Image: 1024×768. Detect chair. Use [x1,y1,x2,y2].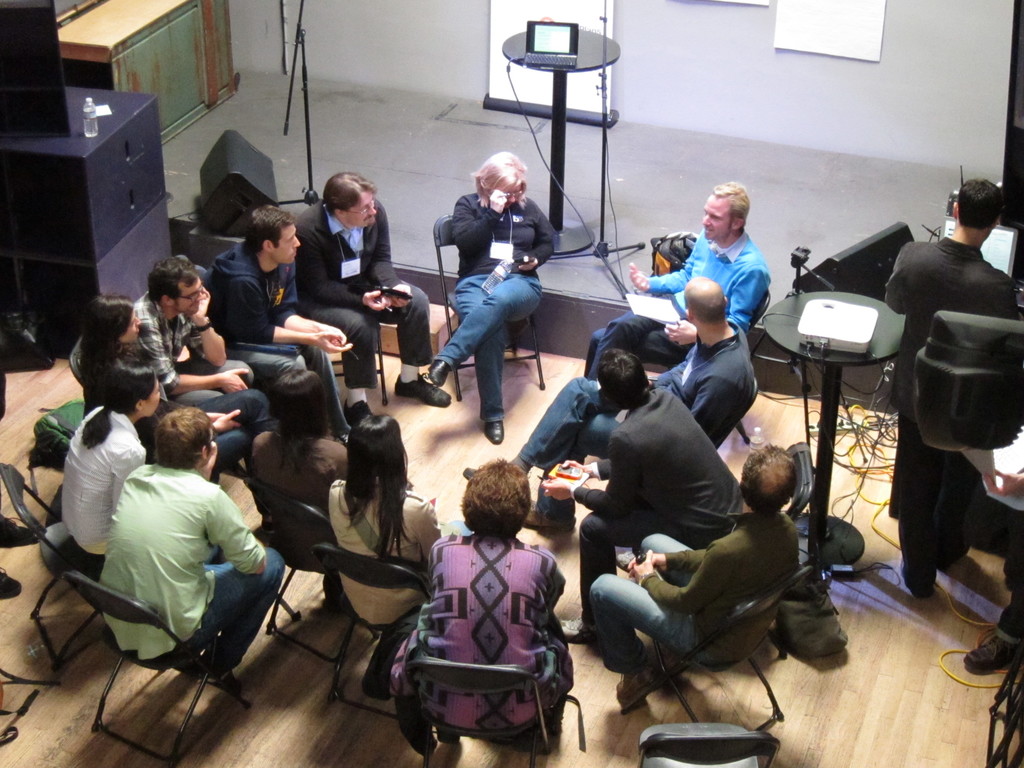
[262,482,382,678].
